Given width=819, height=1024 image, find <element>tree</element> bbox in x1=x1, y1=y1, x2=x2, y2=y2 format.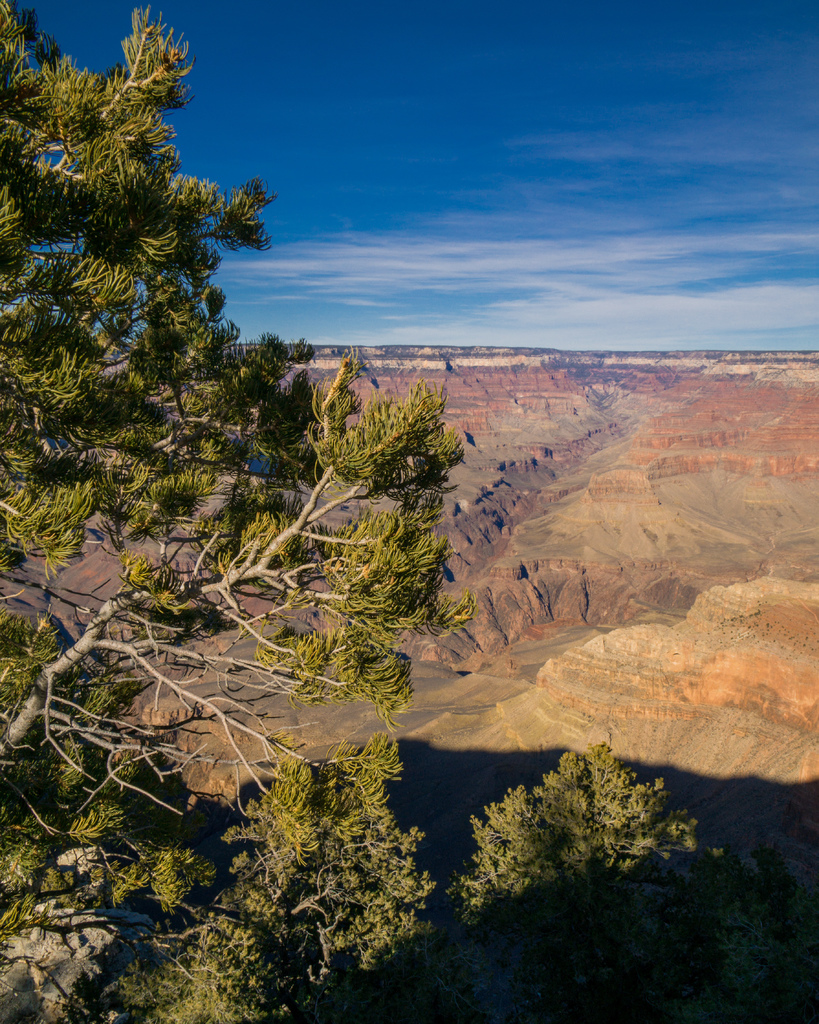
x1=97, y1=805, x2=437, y2=1023.
